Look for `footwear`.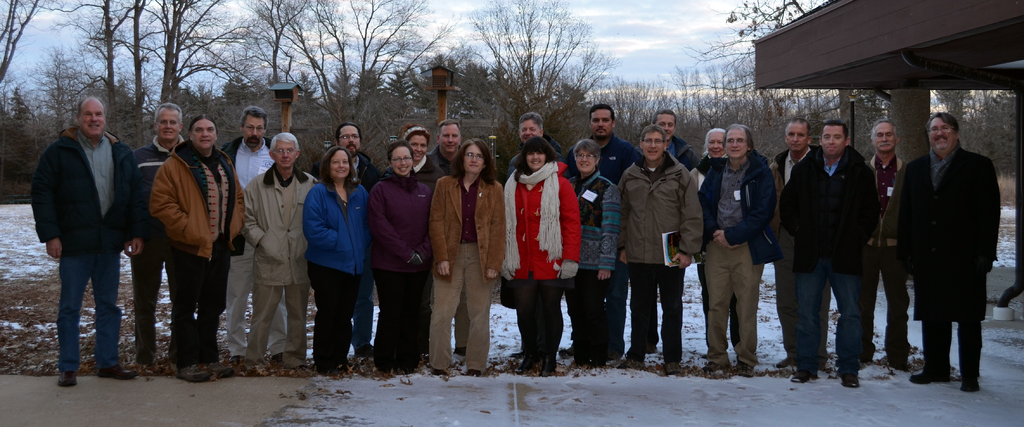
Found: 458 346 468 355.
